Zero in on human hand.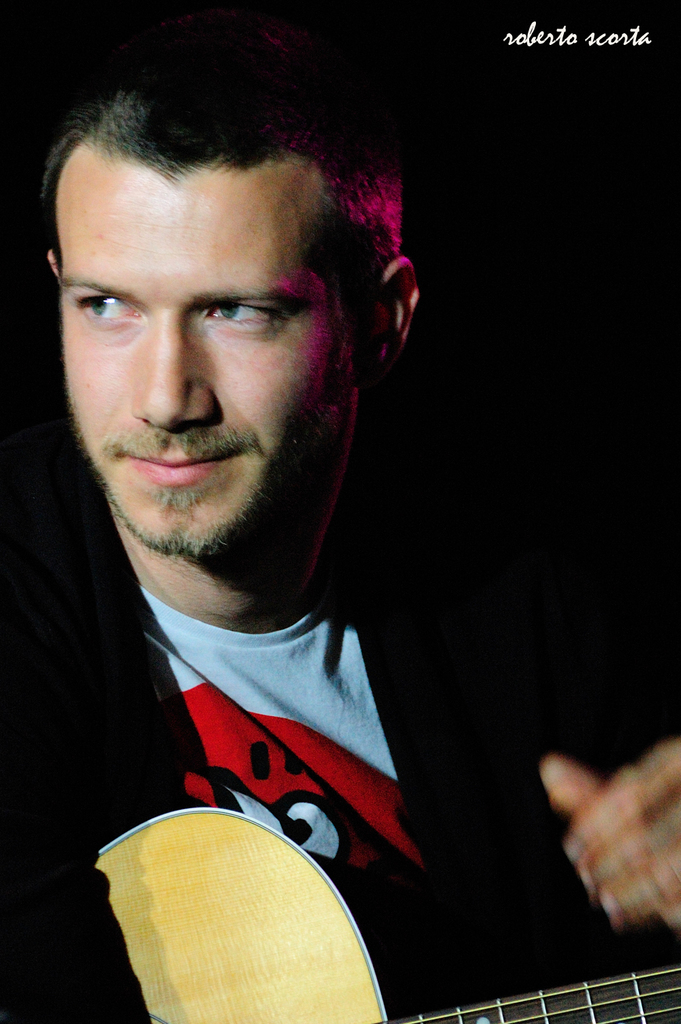
Zeroed in: l=539, t=737, r=680, b=927.
